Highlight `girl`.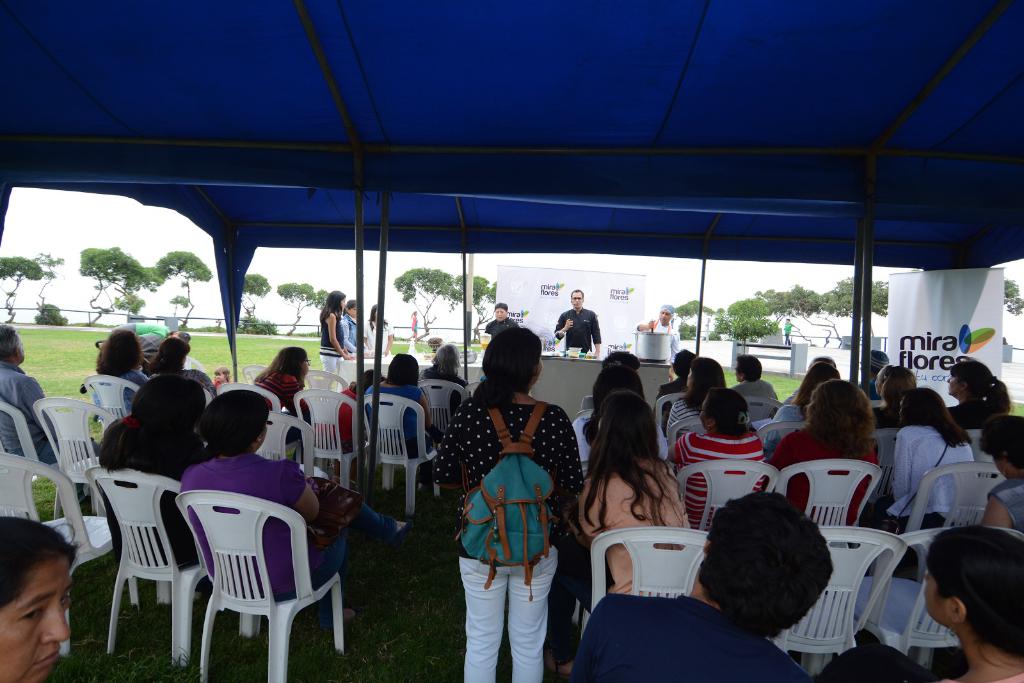
Highlighted region: <box>540,388,724,677</box>.
